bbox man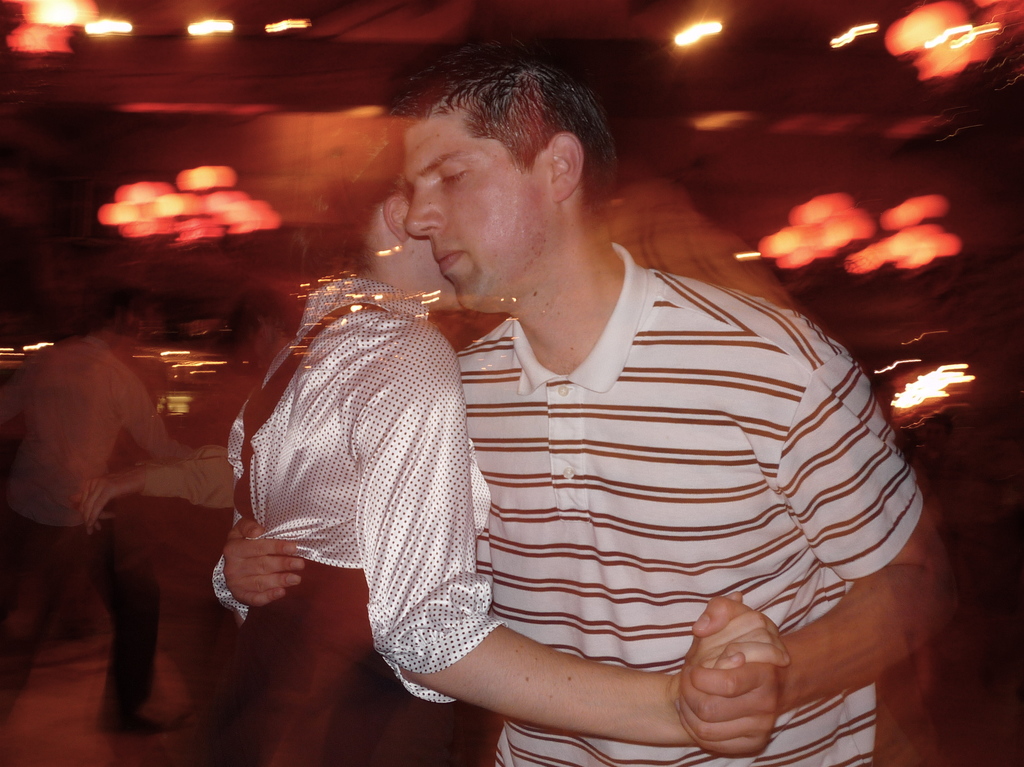
l=204, t=68, r=964, b=766
